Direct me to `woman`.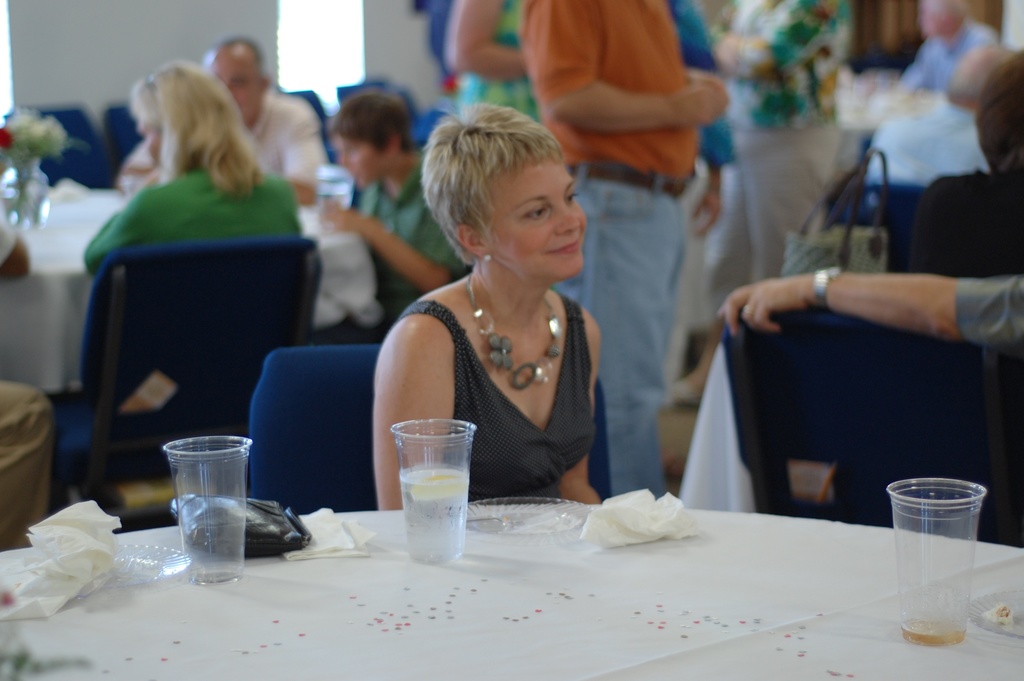
Direction: detection(365, 94, 630, 520).
